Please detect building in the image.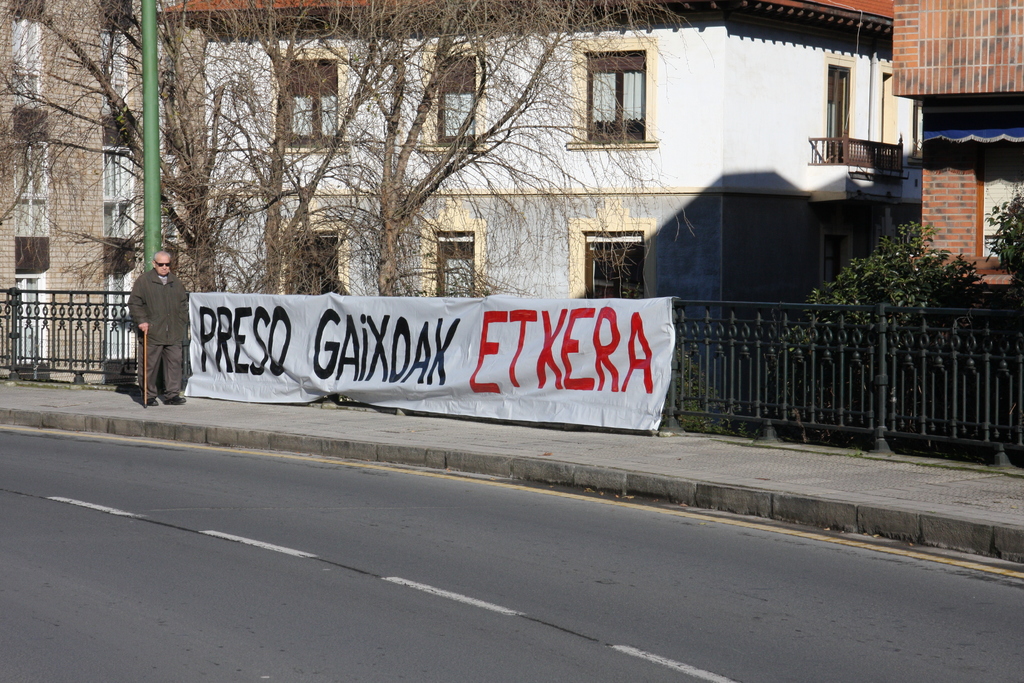
(160,0,926,428).
